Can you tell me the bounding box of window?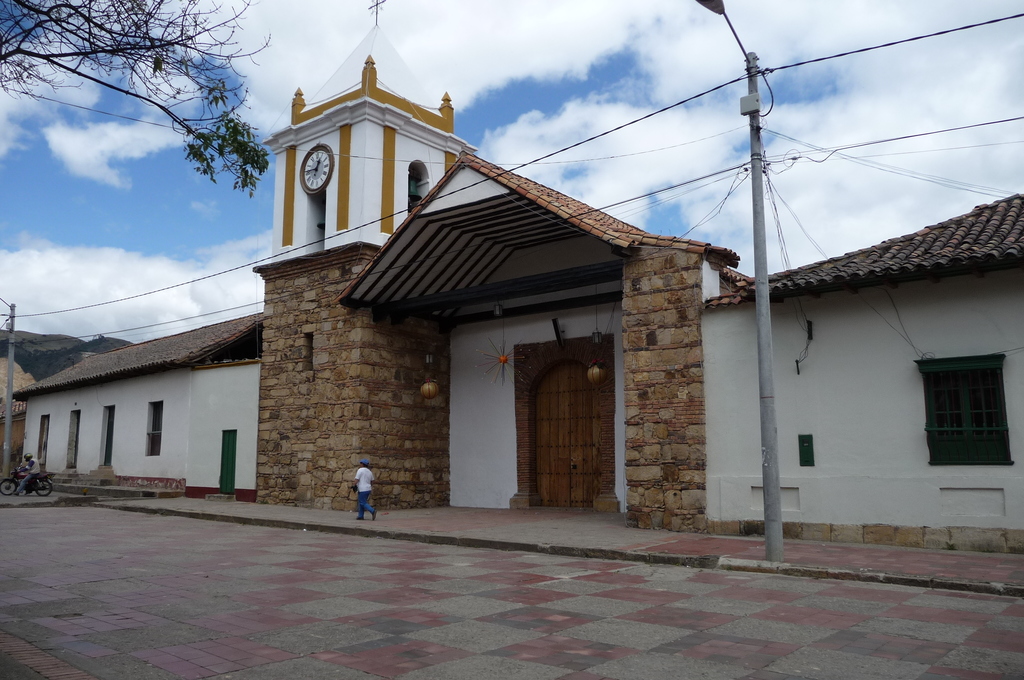
927, 345, 1005, 469.
